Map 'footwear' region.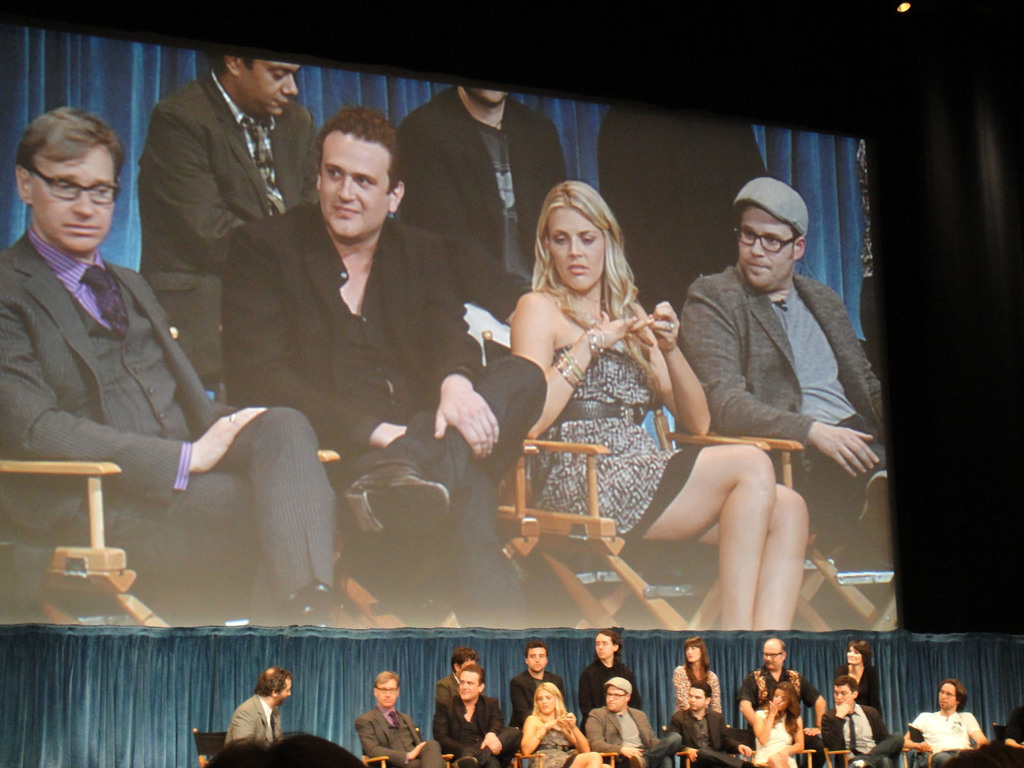
Mapped to bbox(628, 751, 651, 767).
